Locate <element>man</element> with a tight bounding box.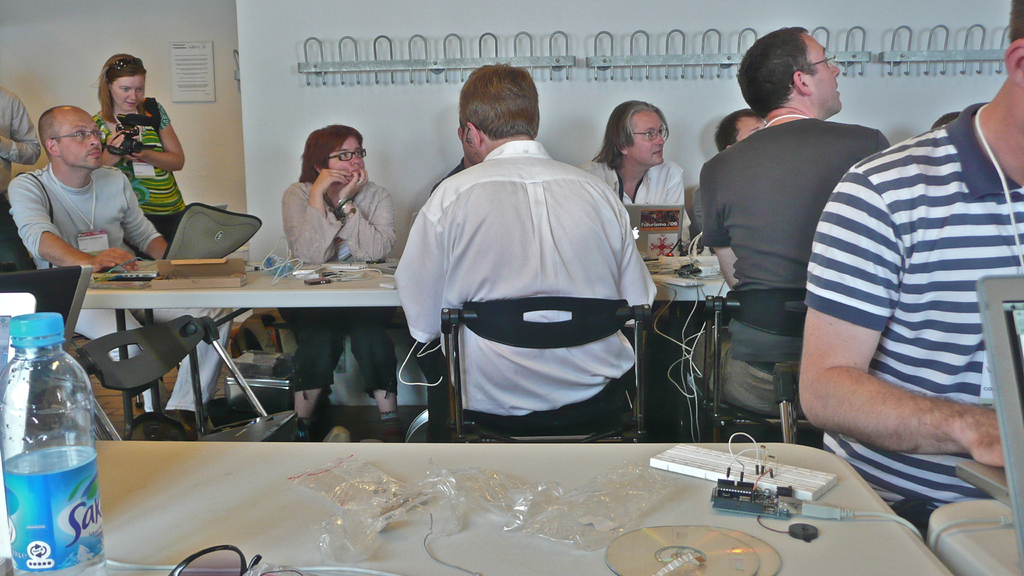
[700, 22, 881, 424].
